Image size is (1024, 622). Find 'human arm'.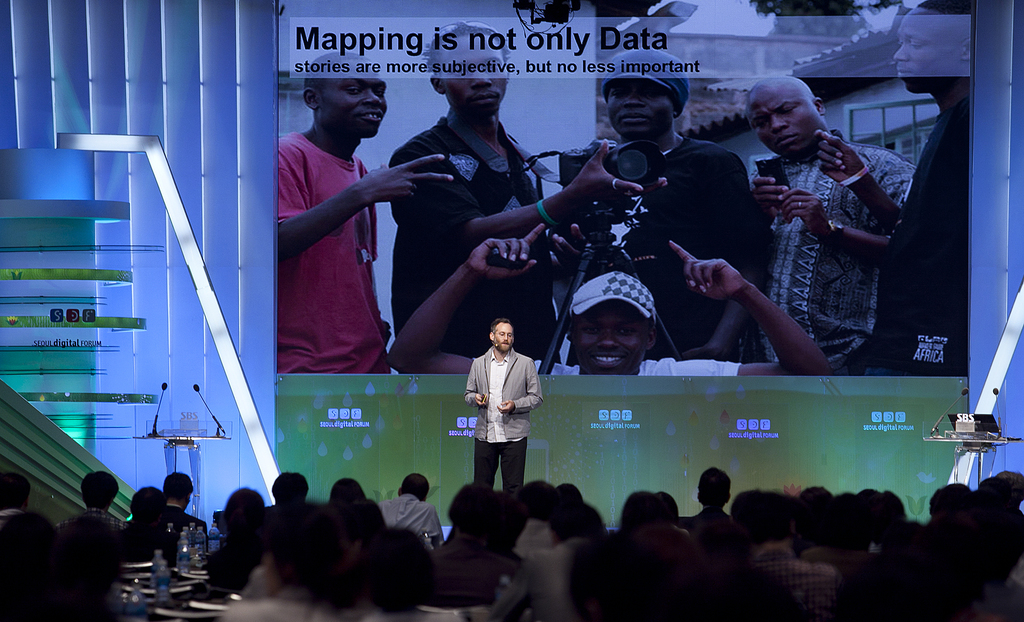
crop(820, 130, 928, 243).
